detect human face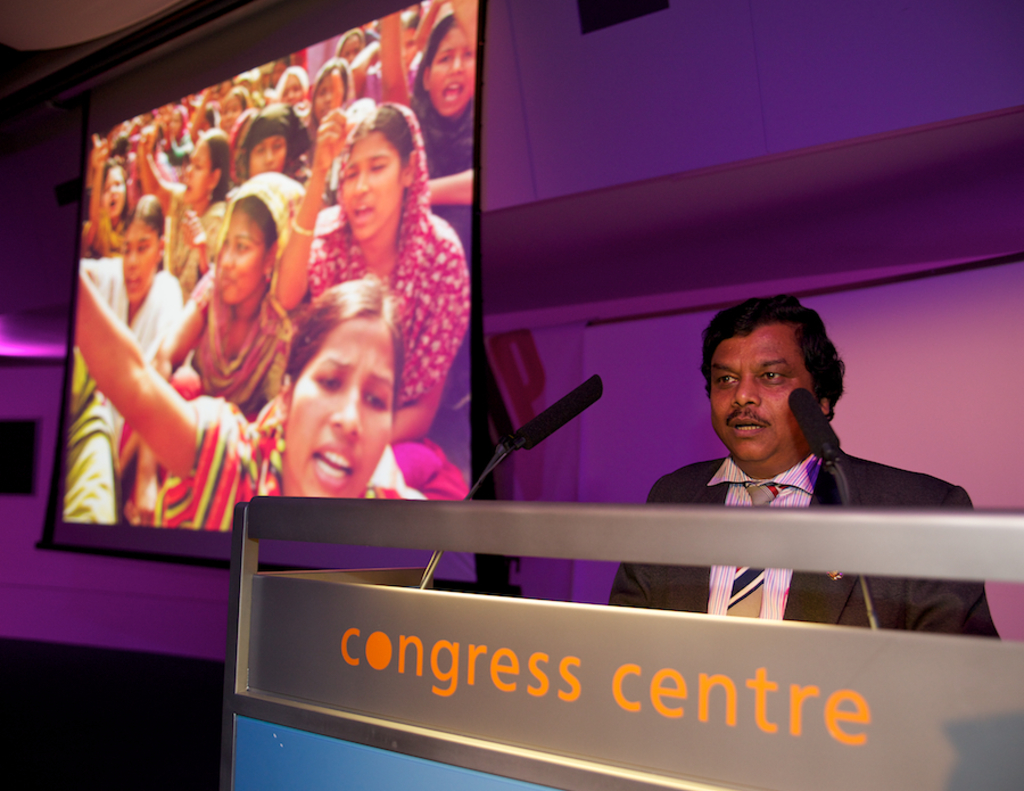
270, 65, 287, 86
